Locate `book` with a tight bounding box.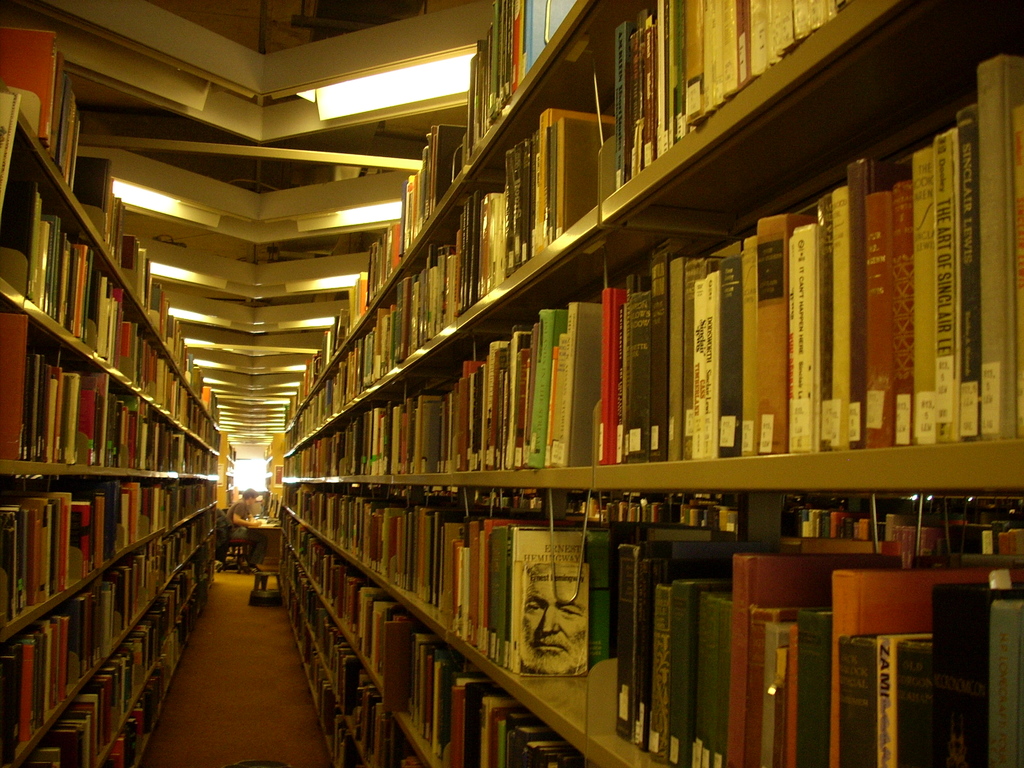
left=852, top=157, right=887, bottom=448.
